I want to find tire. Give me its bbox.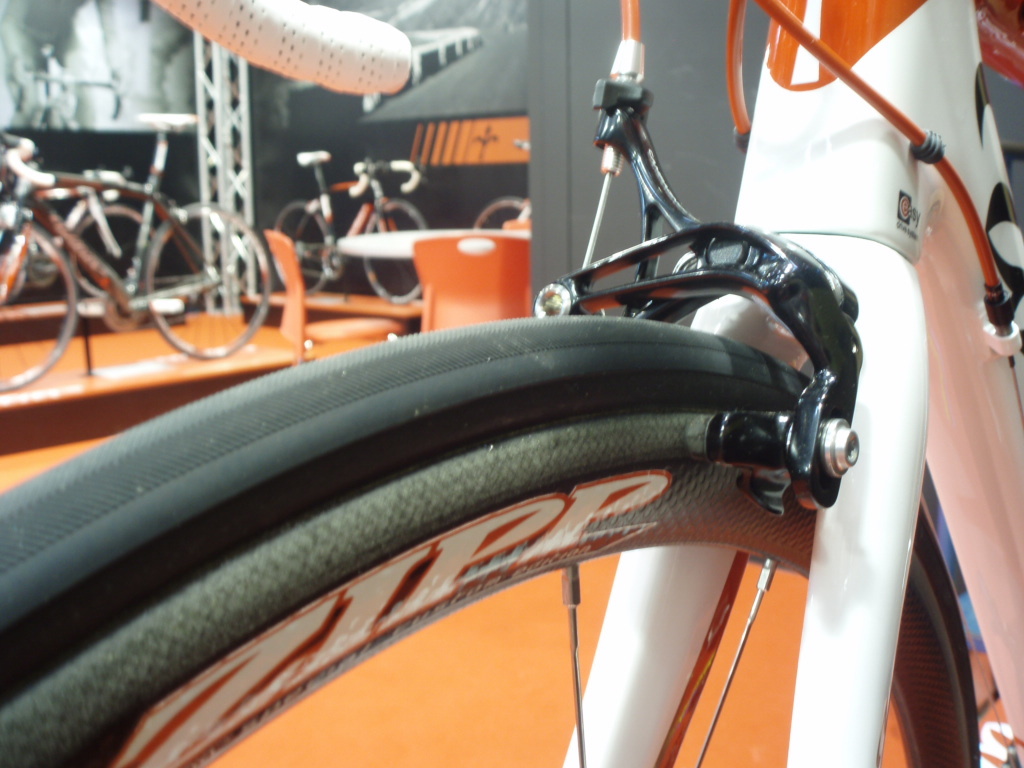
box=[34, 250, 865, 728].
